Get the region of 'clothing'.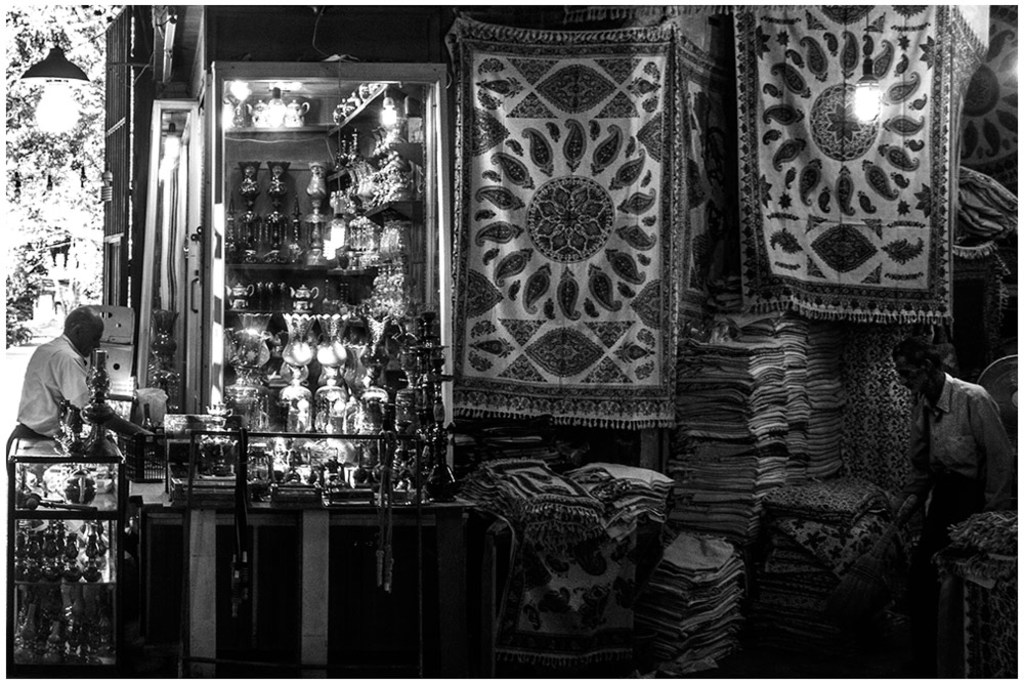
x1=907, y1=367, x2=1023, y2=529.
